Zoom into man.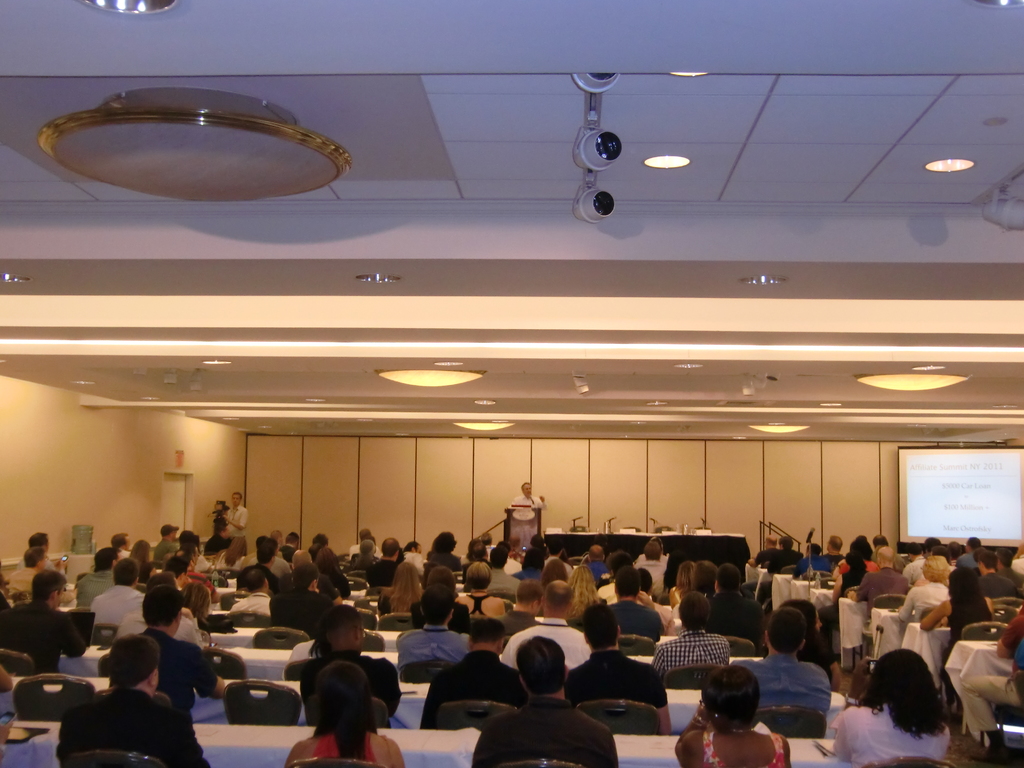
Zoom target: <region>758, 535, 804, 571</region>.
